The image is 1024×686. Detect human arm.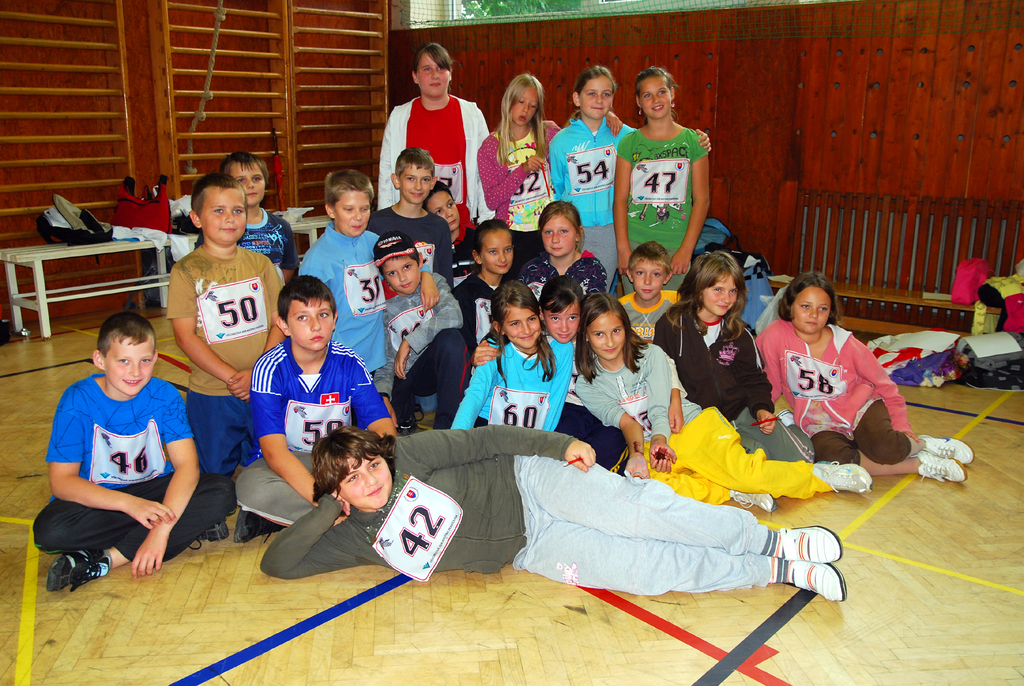
Detection: <bbox>127, 382, 201, 584</bbox>.
